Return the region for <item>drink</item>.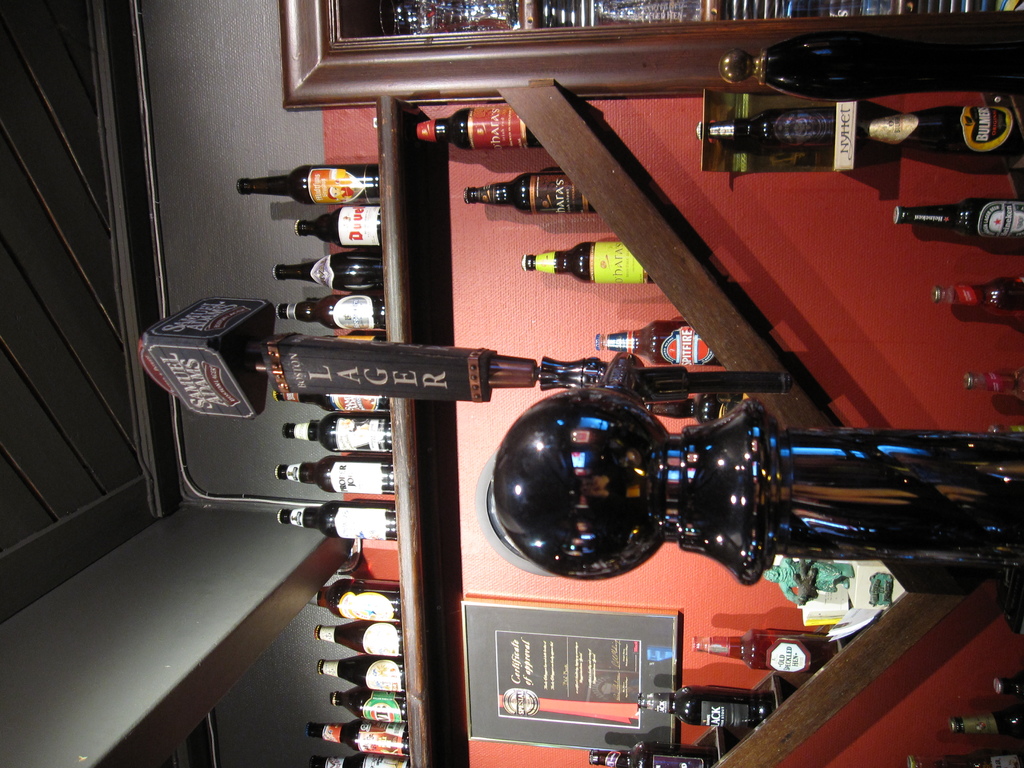
[left=895, top=197, right=1023, bottom=241].
